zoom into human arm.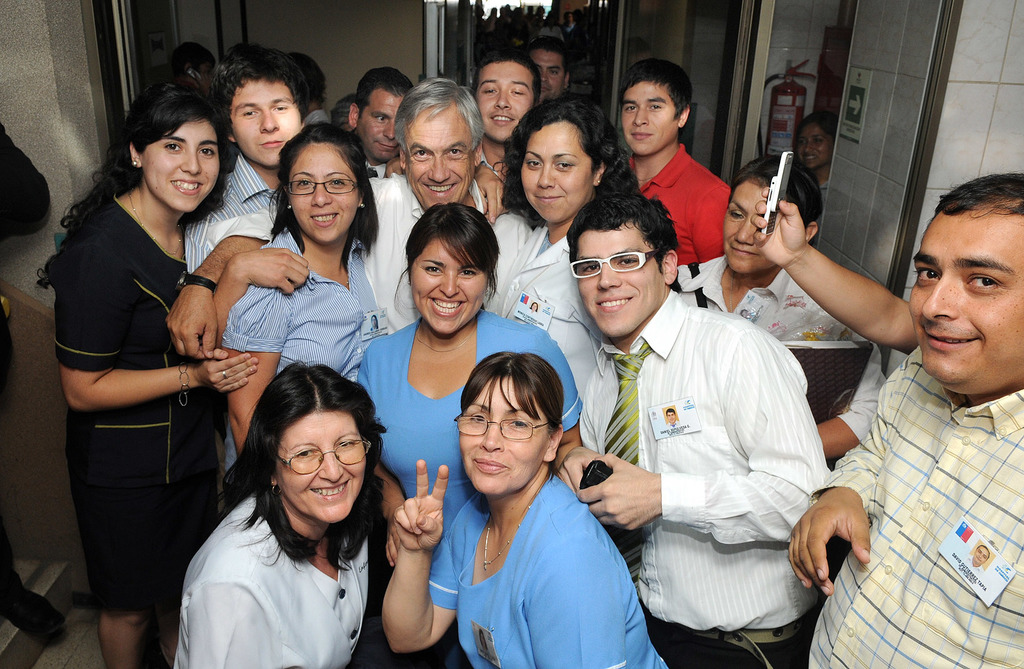
Zoom target: rect(214, 249, 316, 340).
